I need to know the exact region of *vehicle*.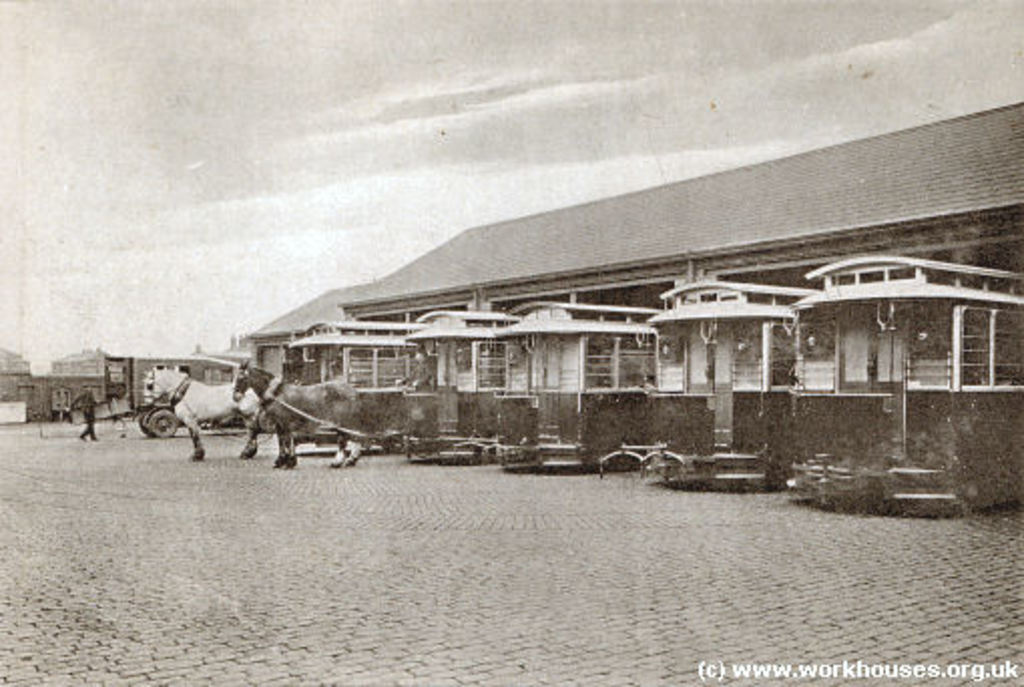
Region: [400, 315, 518, 460].
